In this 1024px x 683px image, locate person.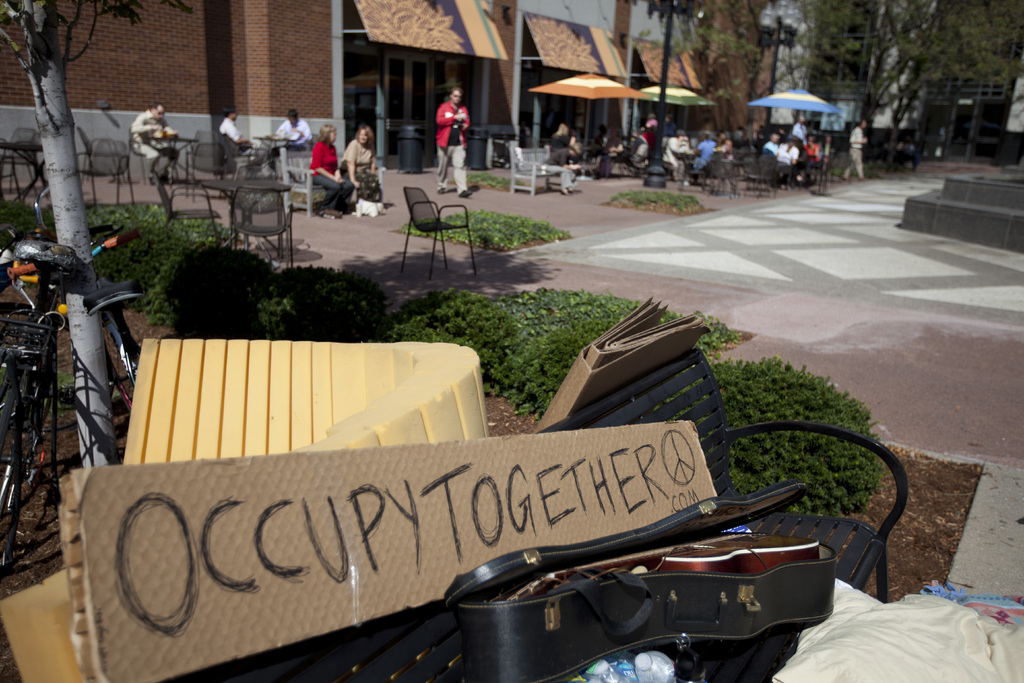
Bounding box: (662,131,689,183).
